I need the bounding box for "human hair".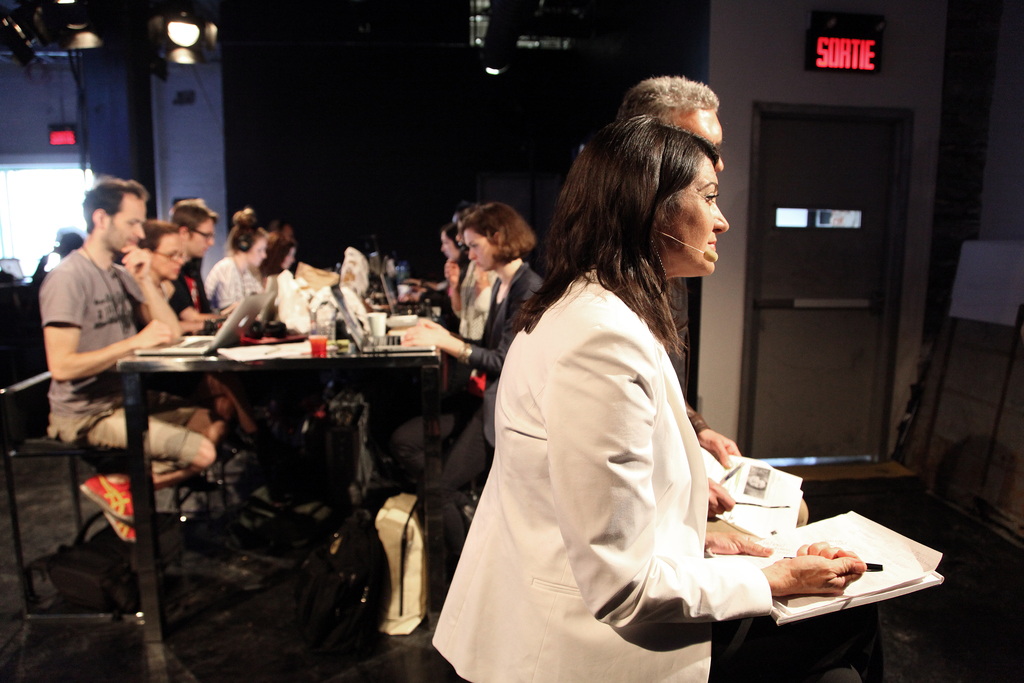
Here it is: detection(533, 119, 726, 342).
